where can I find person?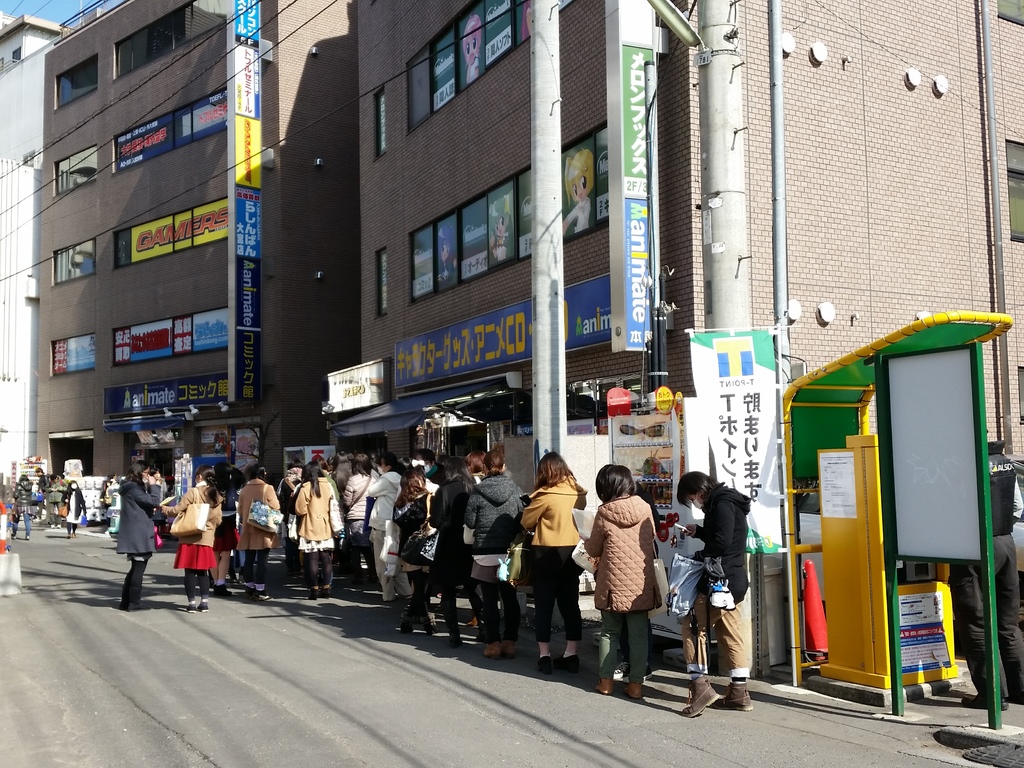
You can find it at left=394, top=457, right=416, bottom=477.
